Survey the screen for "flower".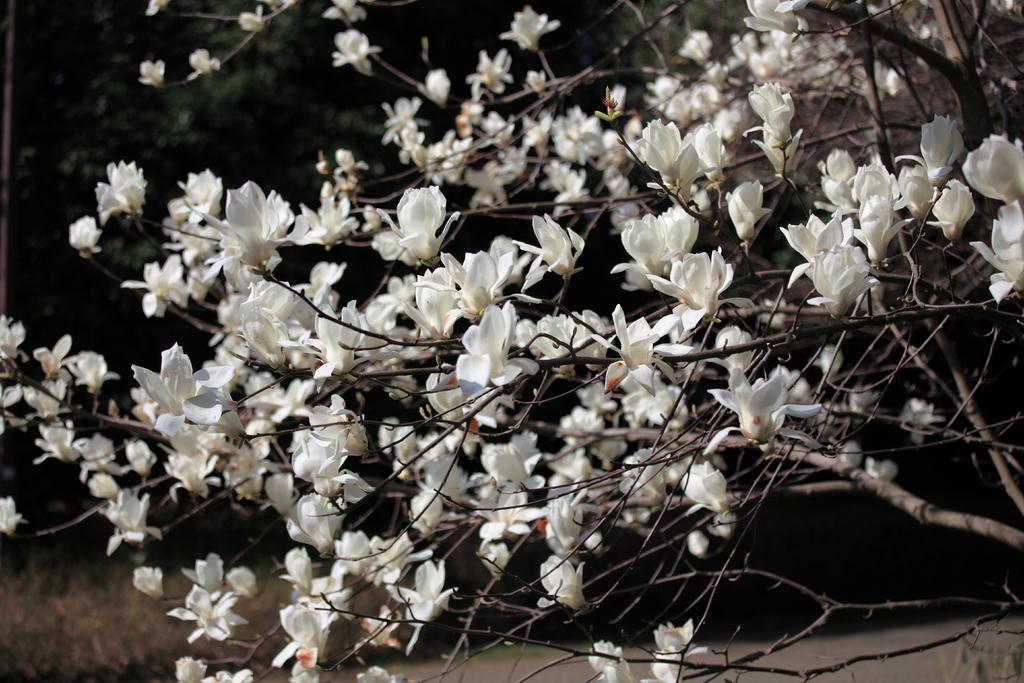
Survey found: [268,602,332,666].
